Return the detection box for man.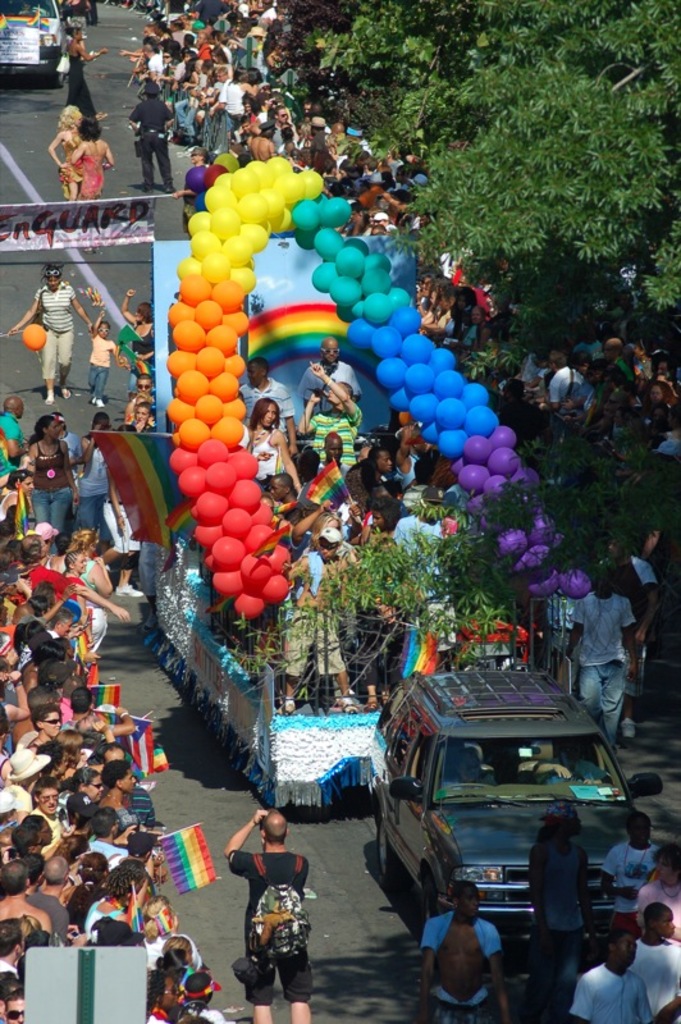
region(566, 567, 639, 748).
